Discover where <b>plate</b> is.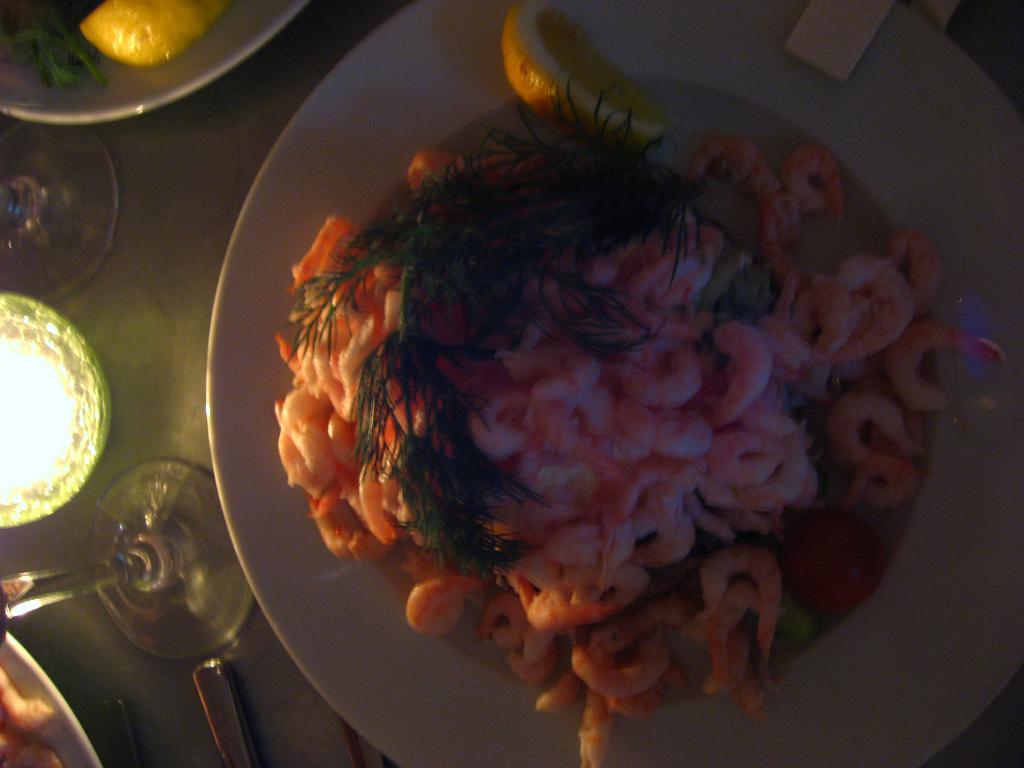
Discovered at bbox(0, 0, 319, 125).
